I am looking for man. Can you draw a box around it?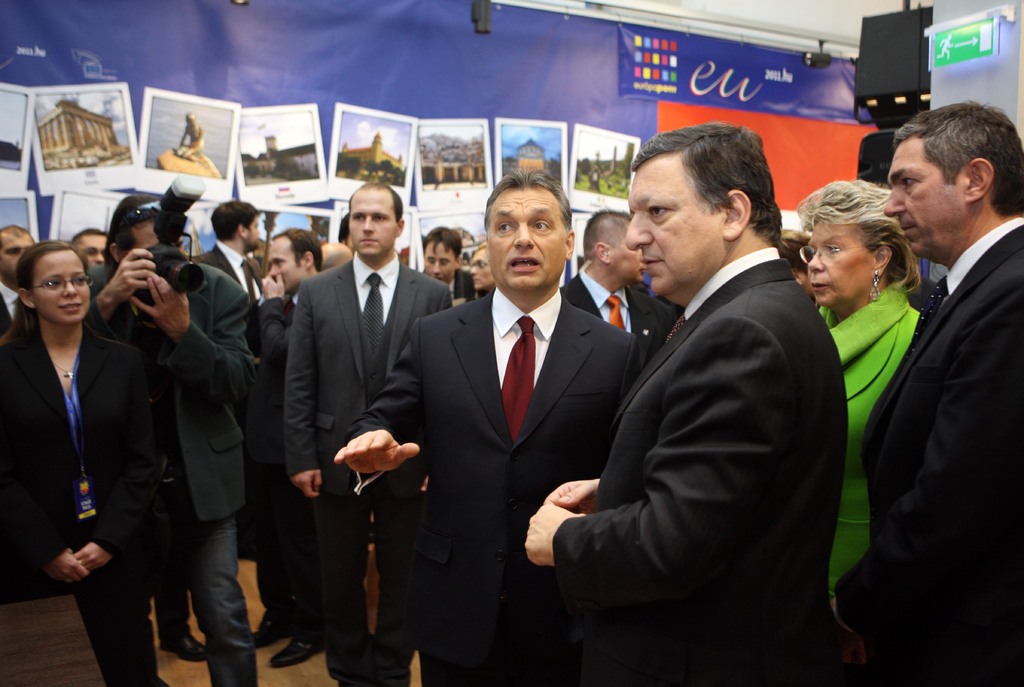
Sure, the bounding box is x1=0, y1=222, x2=39, y2=343.
